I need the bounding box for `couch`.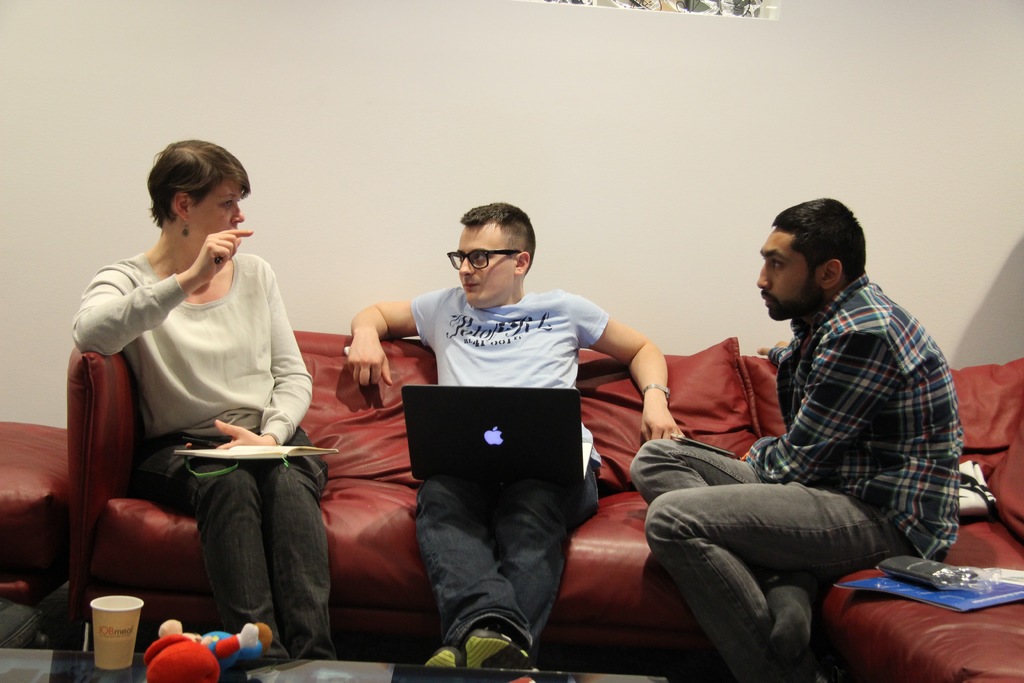
Here it is: bbox=[49, 279, 1009, 646].
